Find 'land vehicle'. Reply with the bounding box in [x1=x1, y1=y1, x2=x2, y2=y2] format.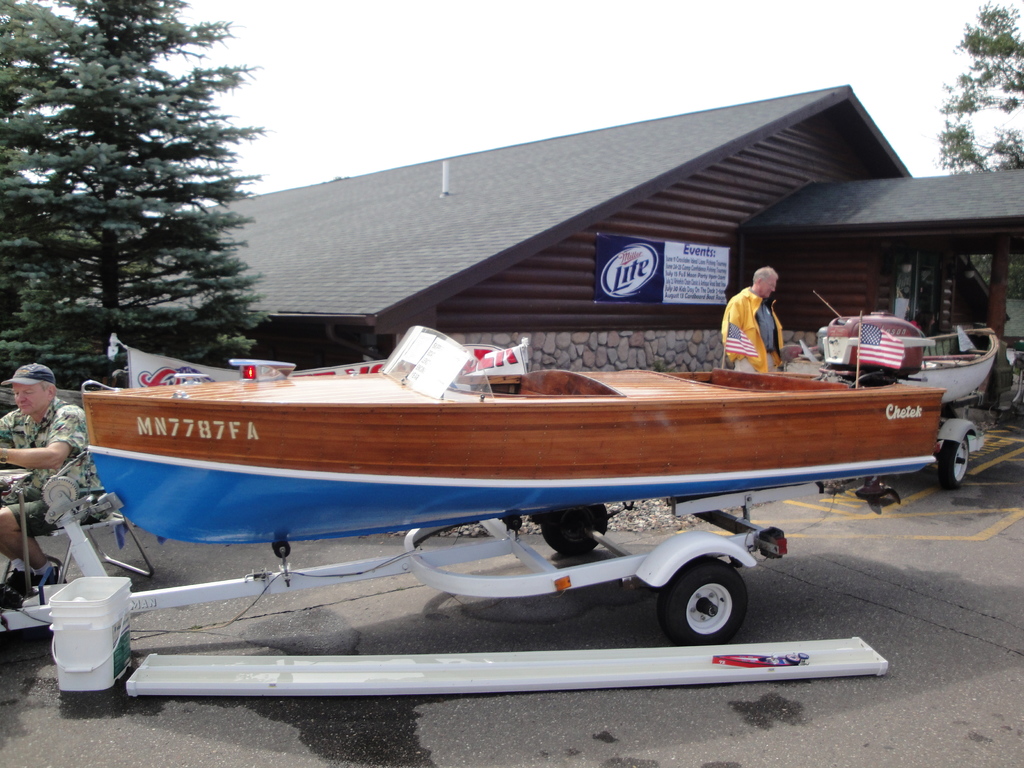
[x1=0, y1=484, x2=831, y2=643].
